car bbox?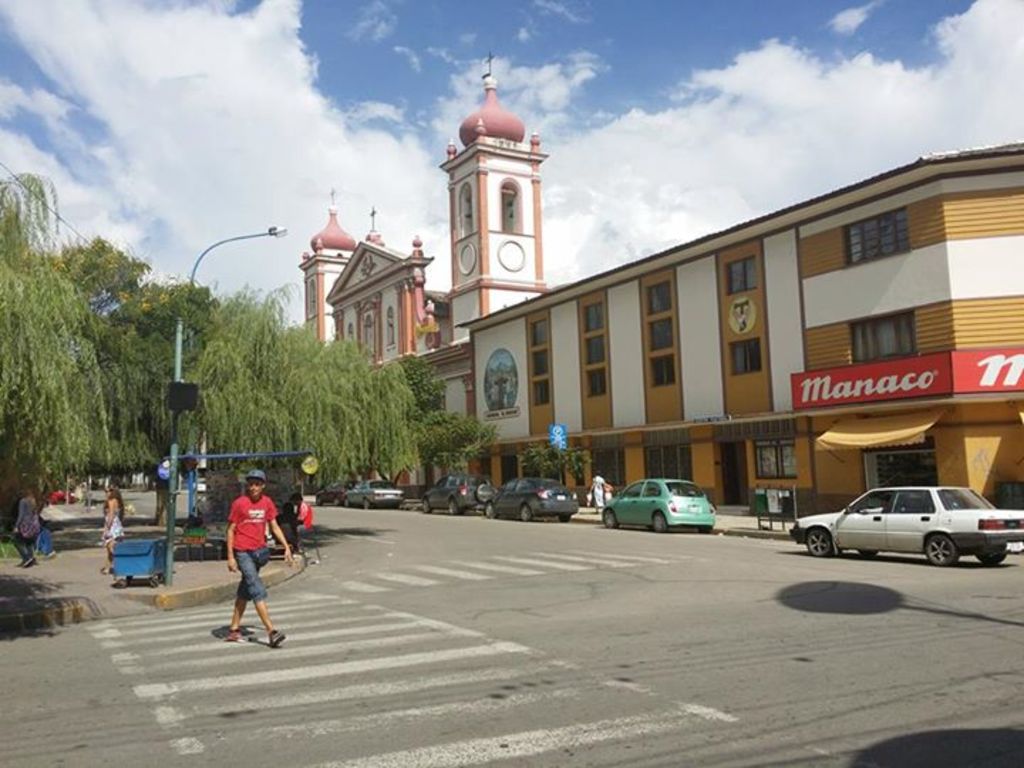
[341,479,411,502]
